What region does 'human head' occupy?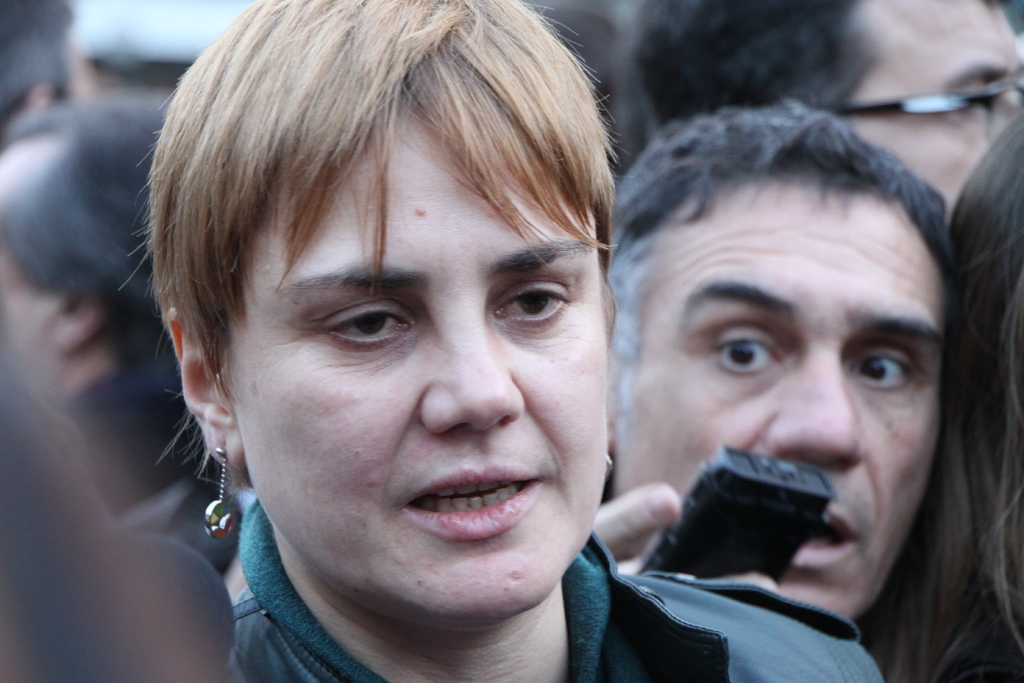
(left=0, top=83, right=174, bottom=488).
